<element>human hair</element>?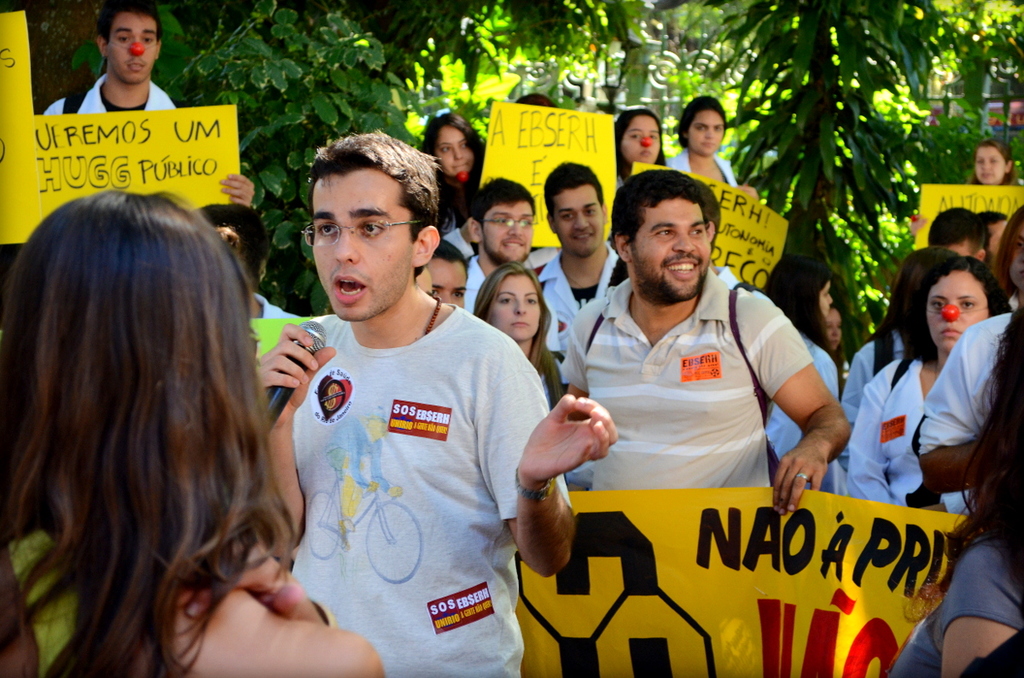
detection(608, 165, 709, 260)
